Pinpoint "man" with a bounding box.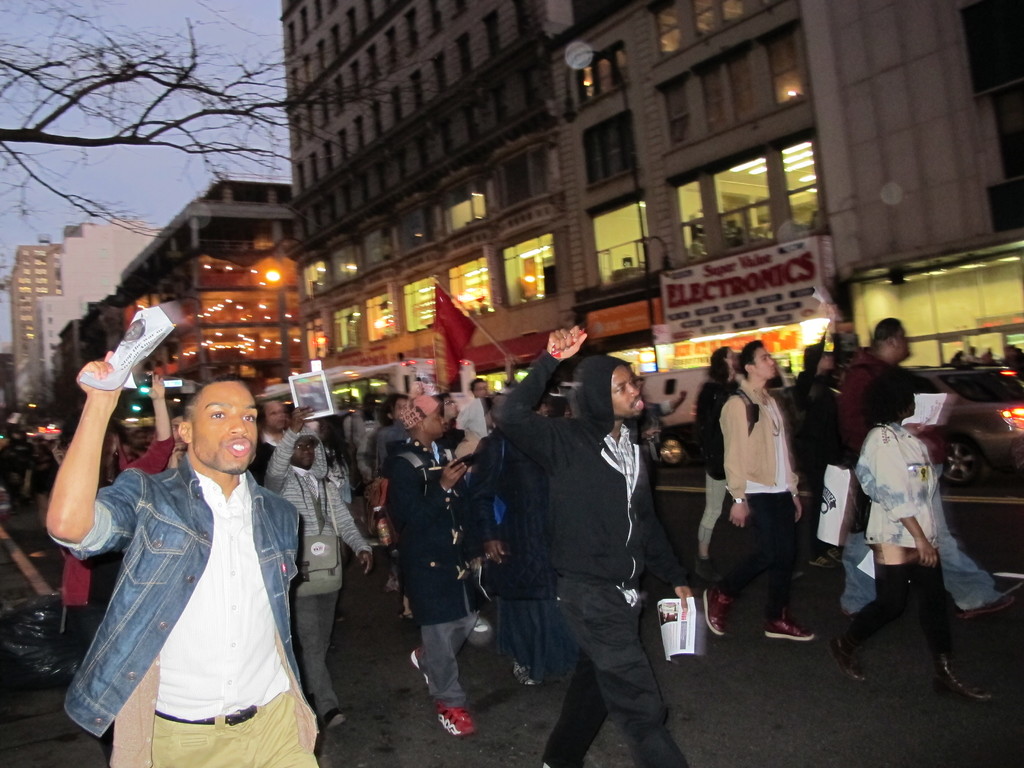
433 389 469 451.
